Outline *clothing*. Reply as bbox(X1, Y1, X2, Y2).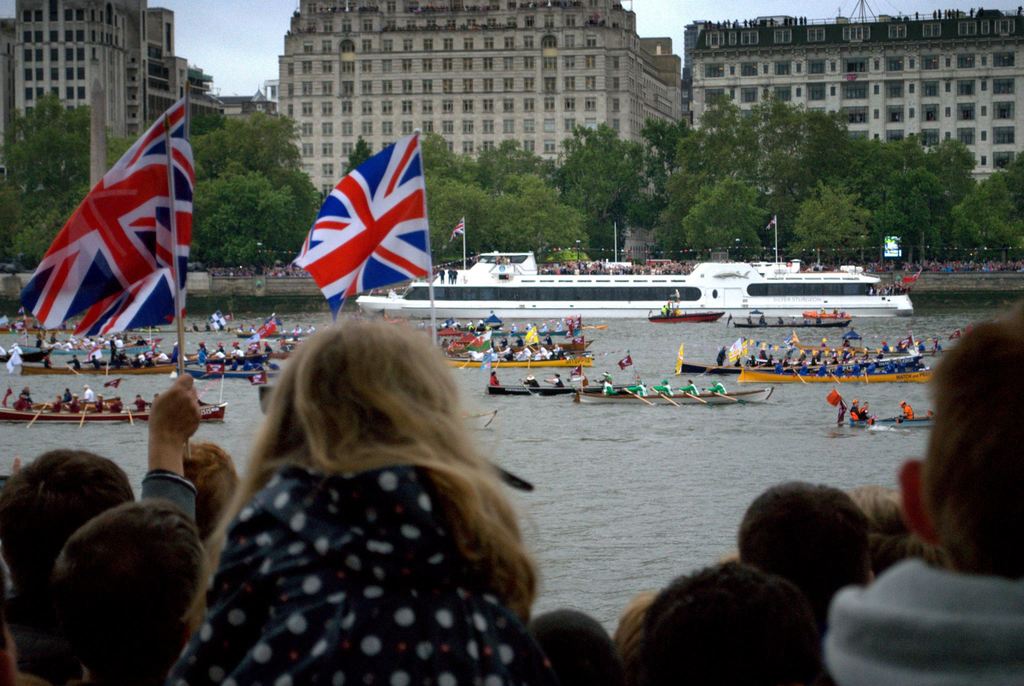
bbox(804, 318, 808, 323).
